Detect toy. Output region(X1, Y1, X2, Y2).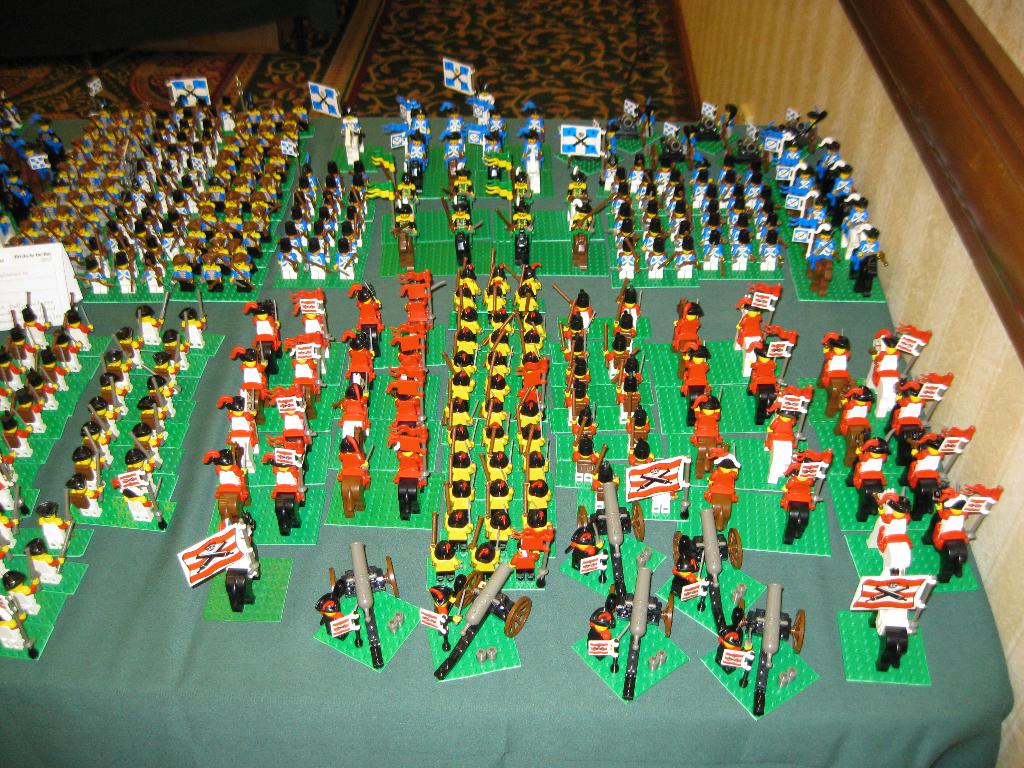
region(341, 204, 365, 251).
